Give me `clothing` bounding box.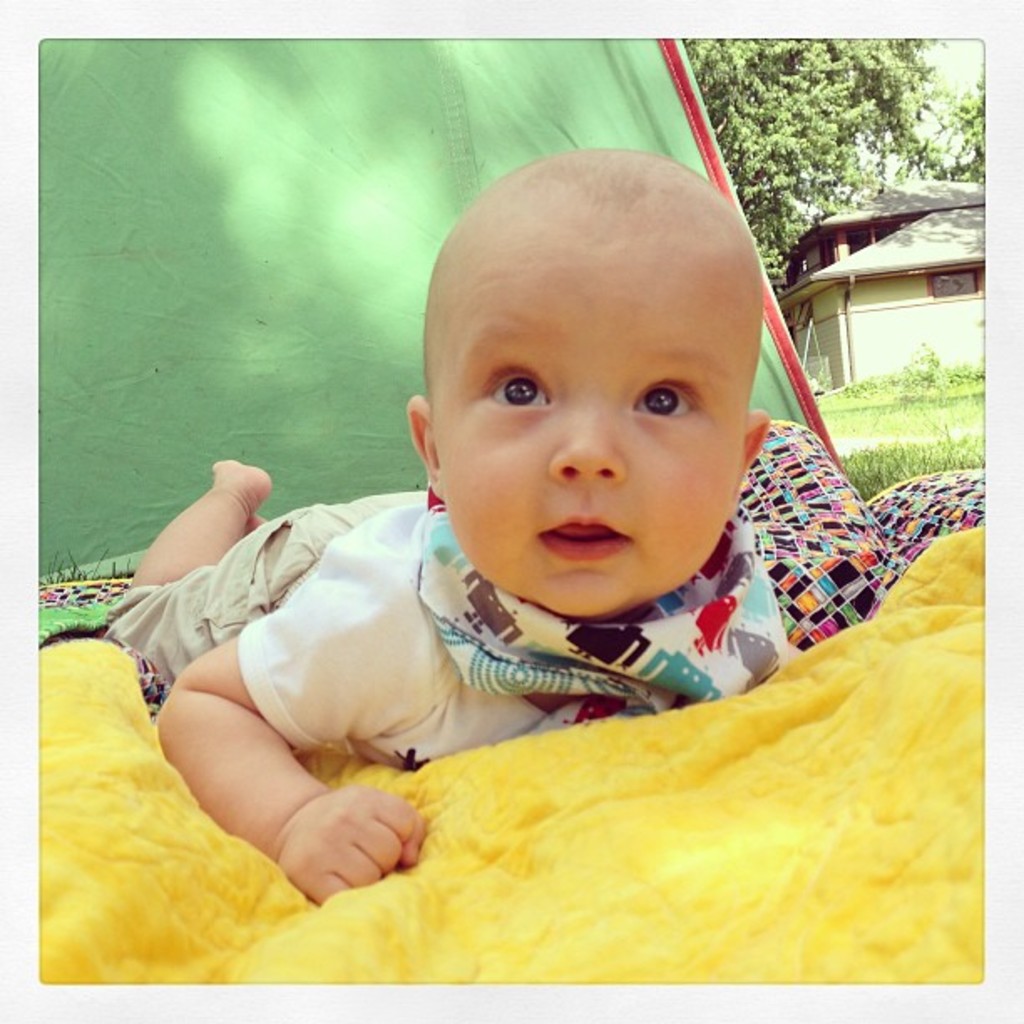
l=105, t=475, r=793, b=783.
